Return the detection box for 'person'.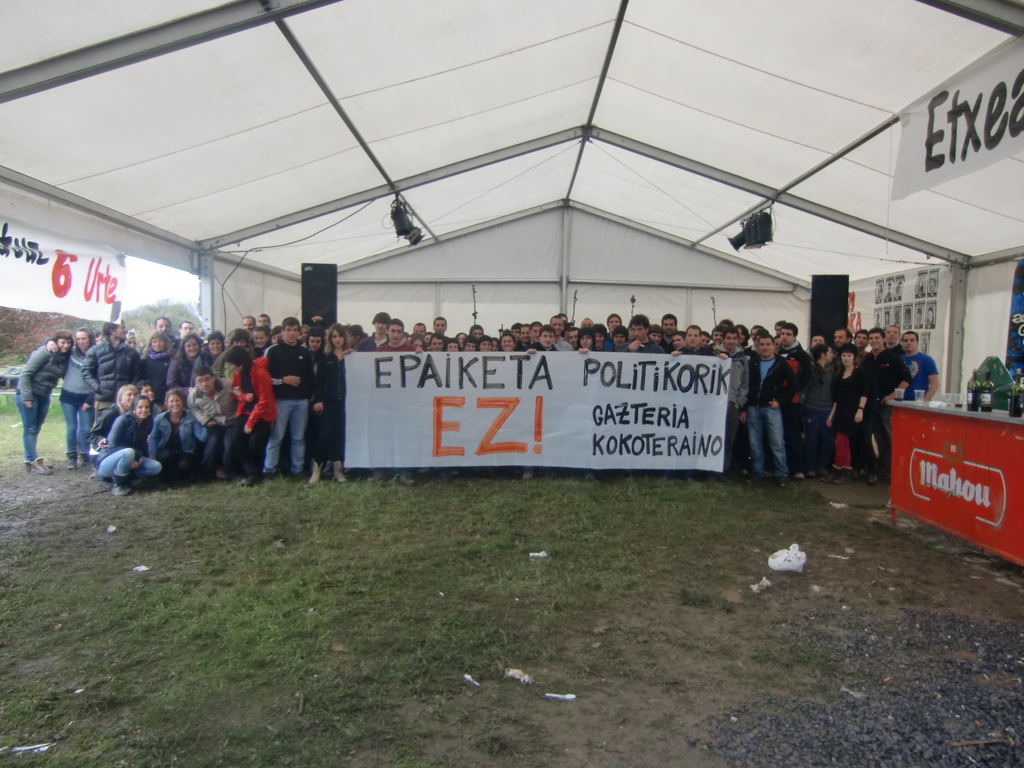
(619,313,664,354).
